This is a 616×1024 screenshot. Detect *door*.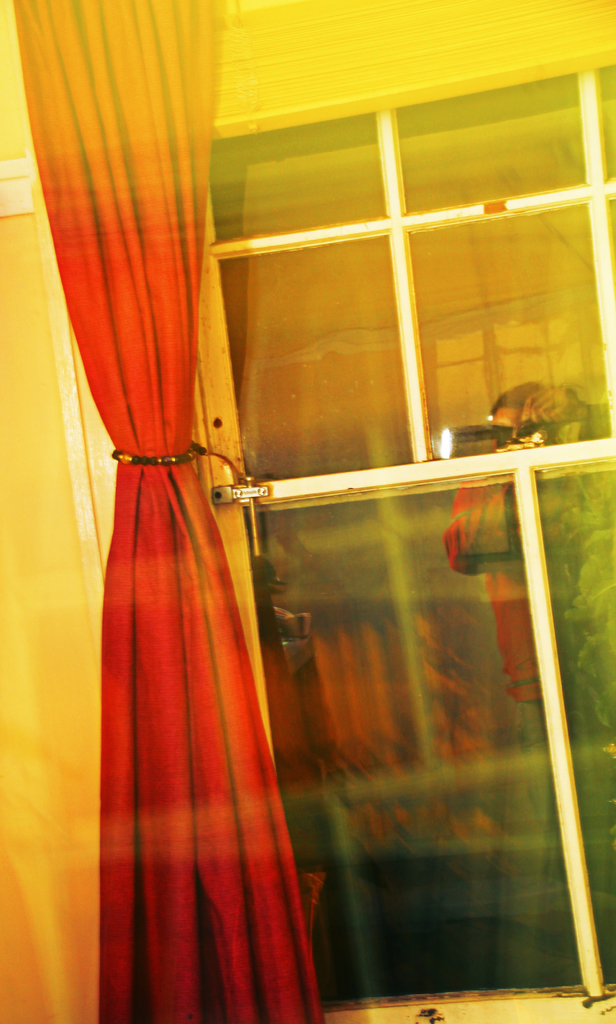
(x1=63, y1=0, x2=528, y2=1023).
